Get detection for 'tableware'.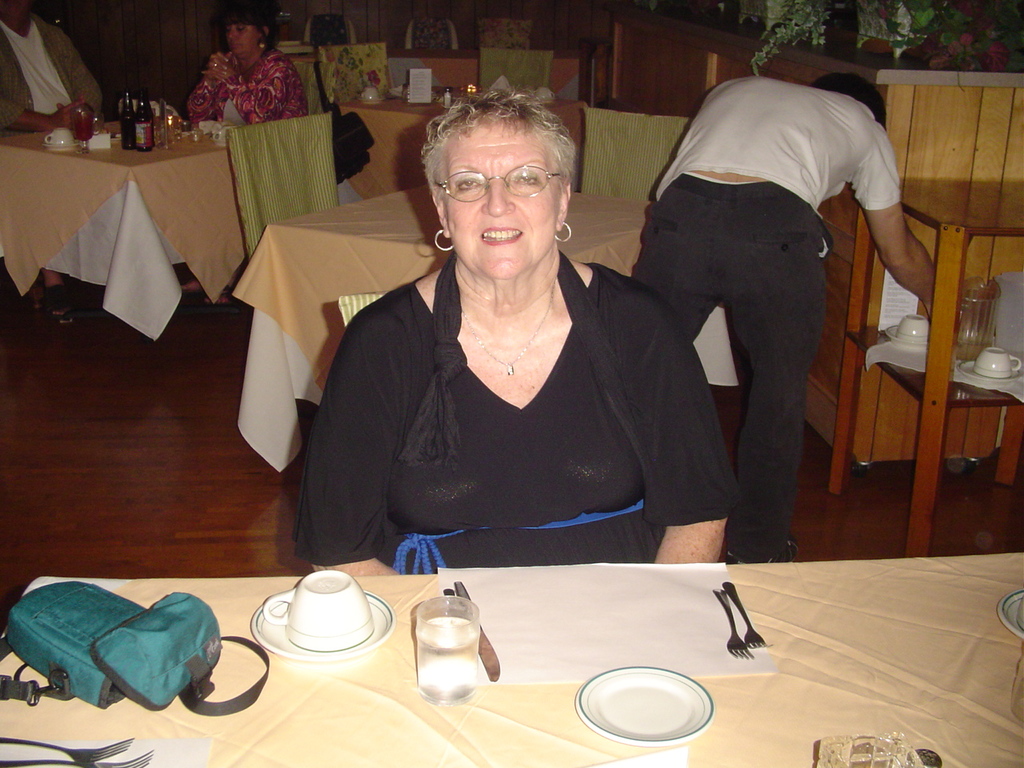
Detection: (x1=996, y1=274, x2=1022, y2=347).
